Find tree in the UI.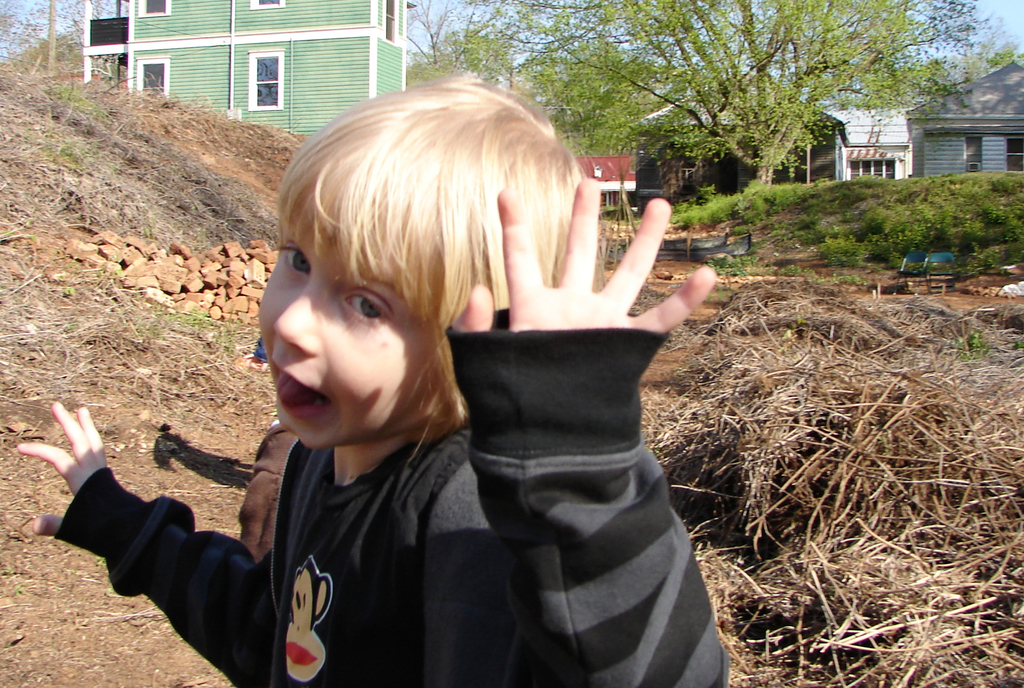
UI element at {"x1": 402, "y1": 4, "x2": 990, "y2": 195}.
